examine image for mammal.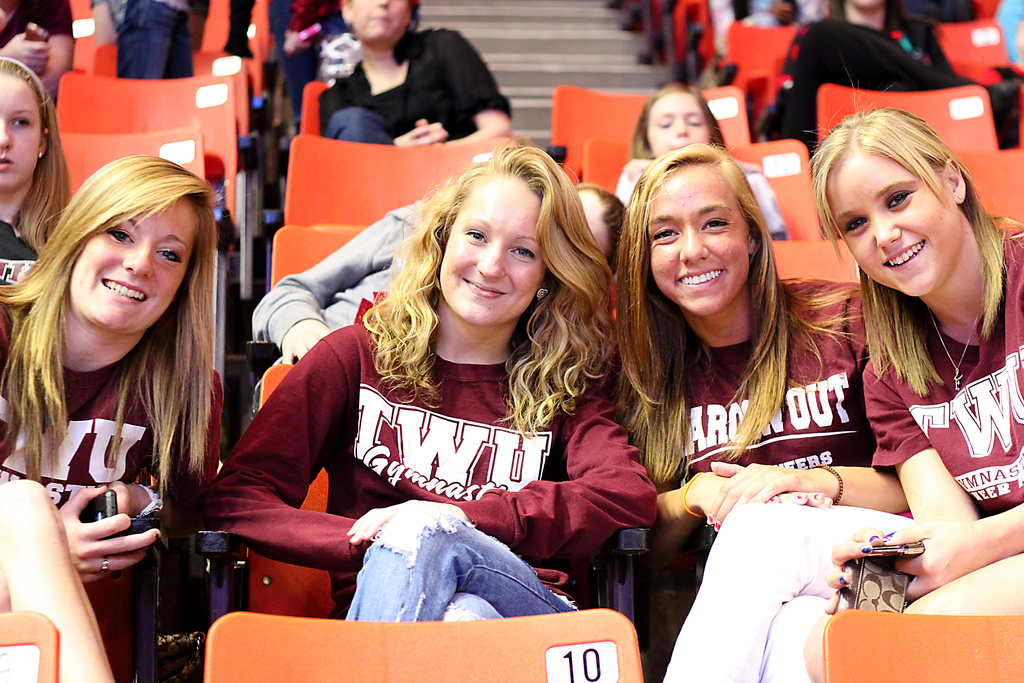
Examination result: region(250, 176, 633, 418).
